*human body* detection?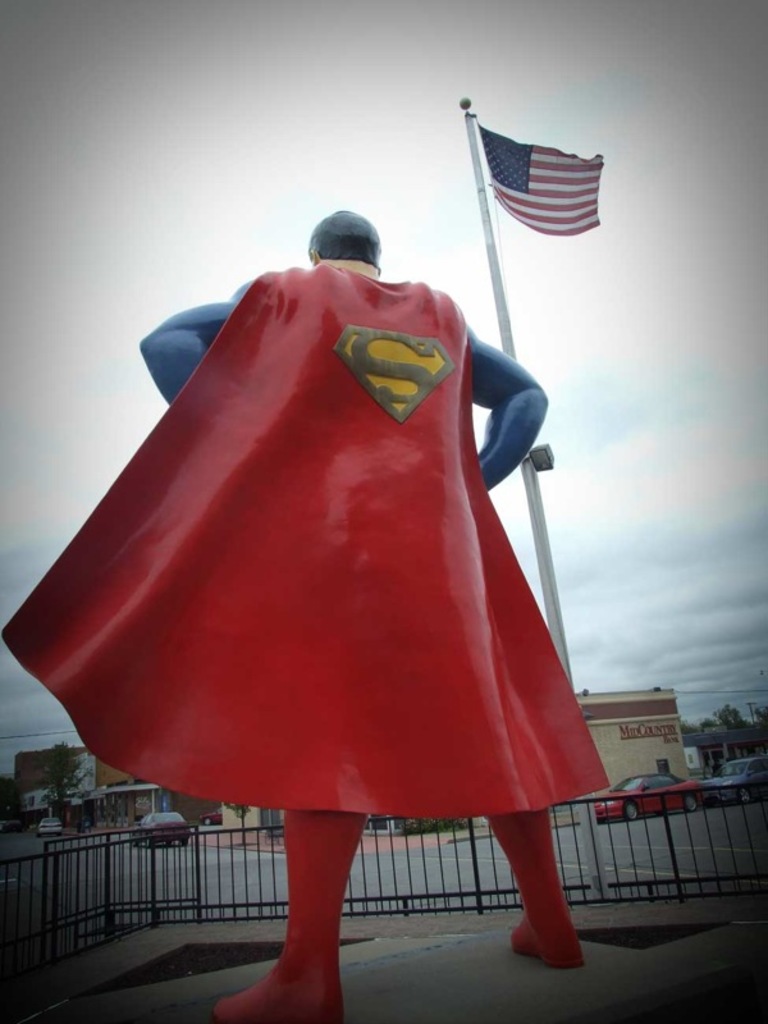
locate(68, 159, 593, 1023)
